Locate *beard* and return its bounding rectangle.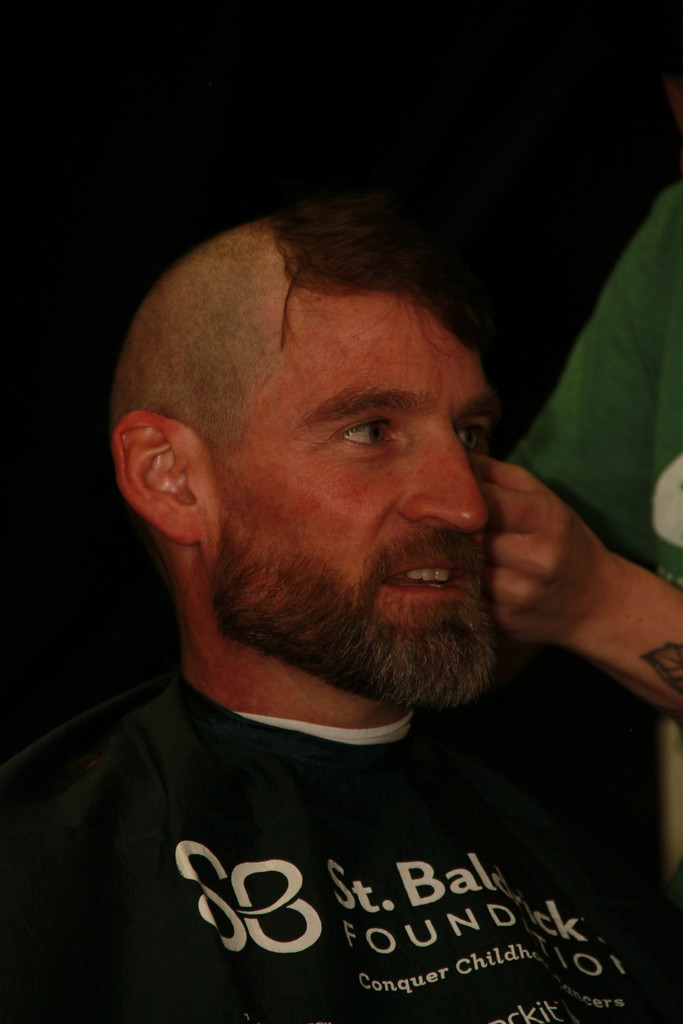
<region>198, 422, 591, 737</region>.
